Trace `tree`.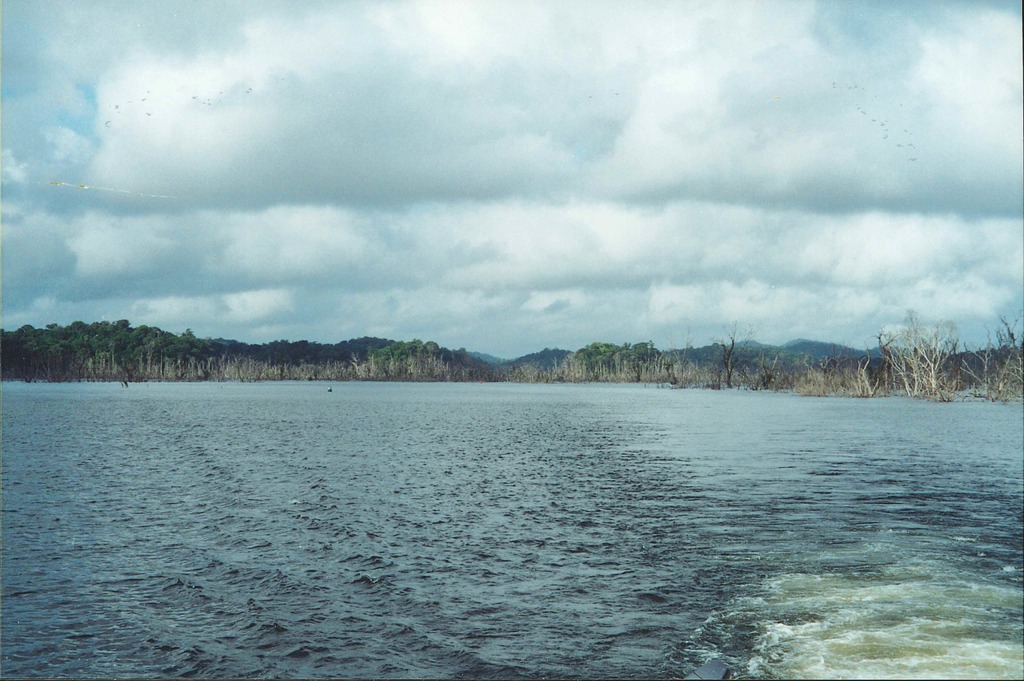
Traced to 957 314 1023 396.
